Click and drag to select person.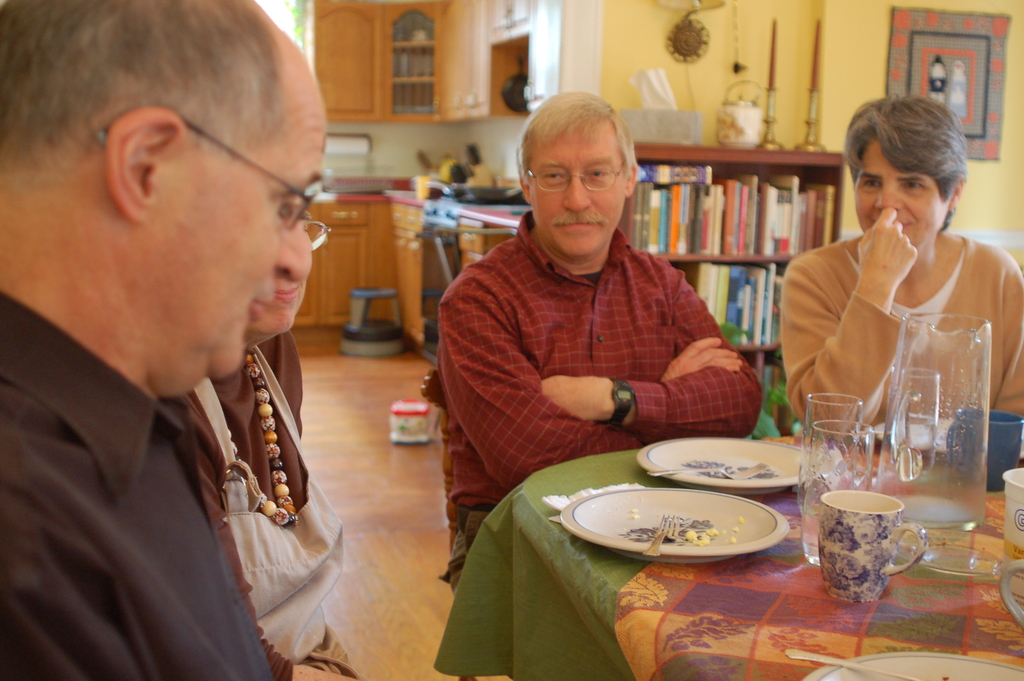
Selection: <bbox>780, 94, 1023, 438</bbox>.
